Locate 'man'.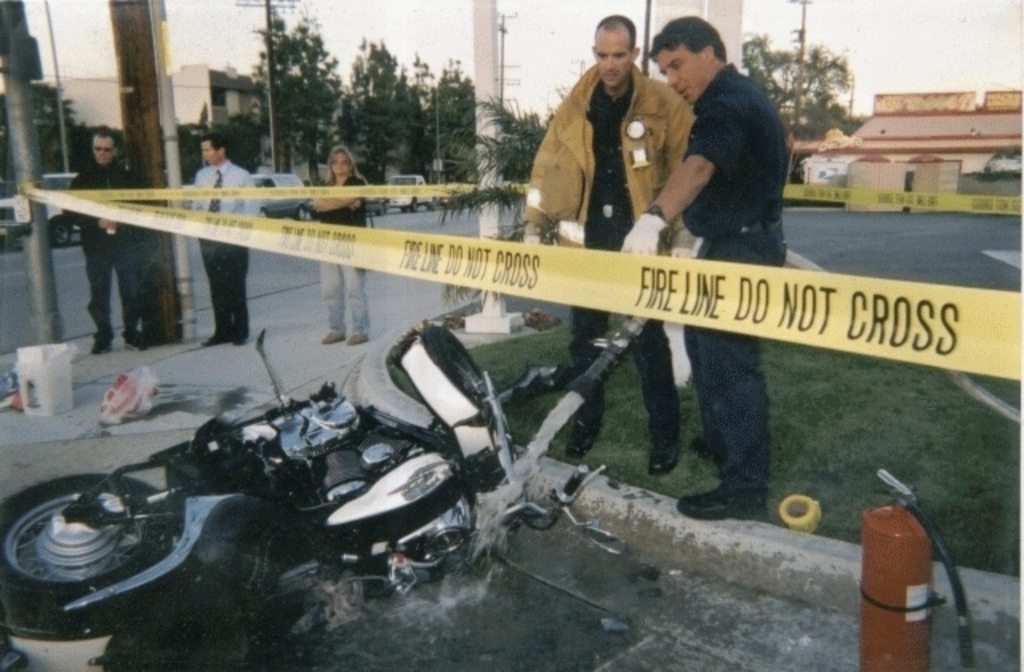
Bounding box: (x1=522, y1=10, x2=698, y2=477).
